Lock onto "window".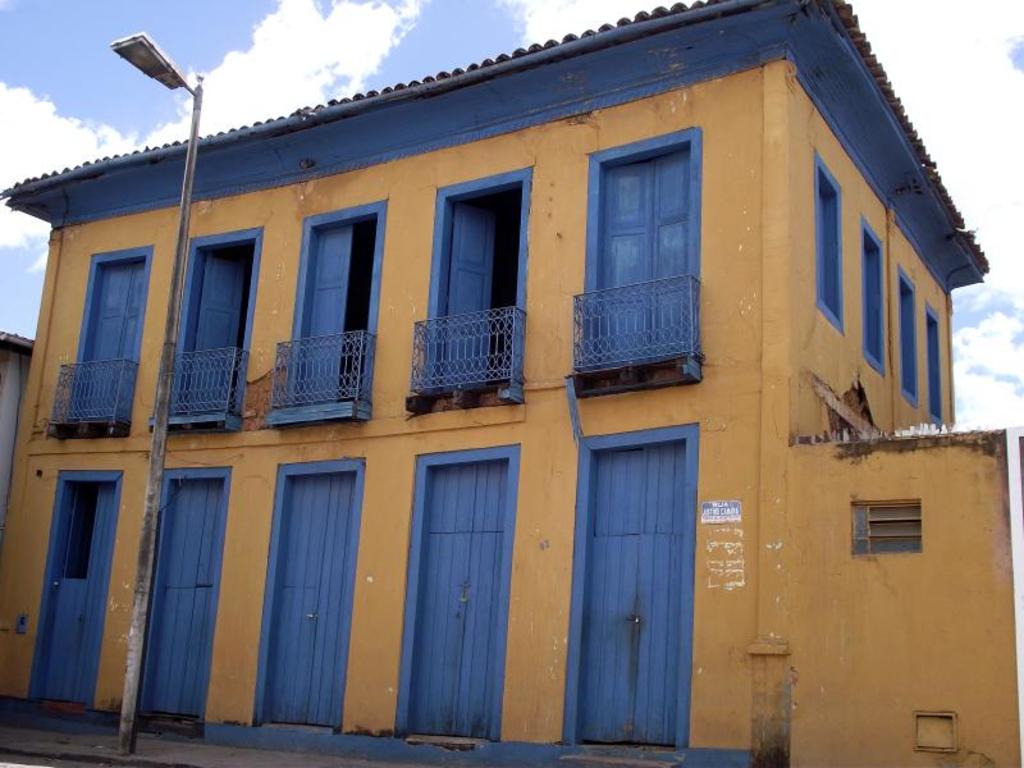
Locked: left=861, top=214, right=882, bottom=378.
